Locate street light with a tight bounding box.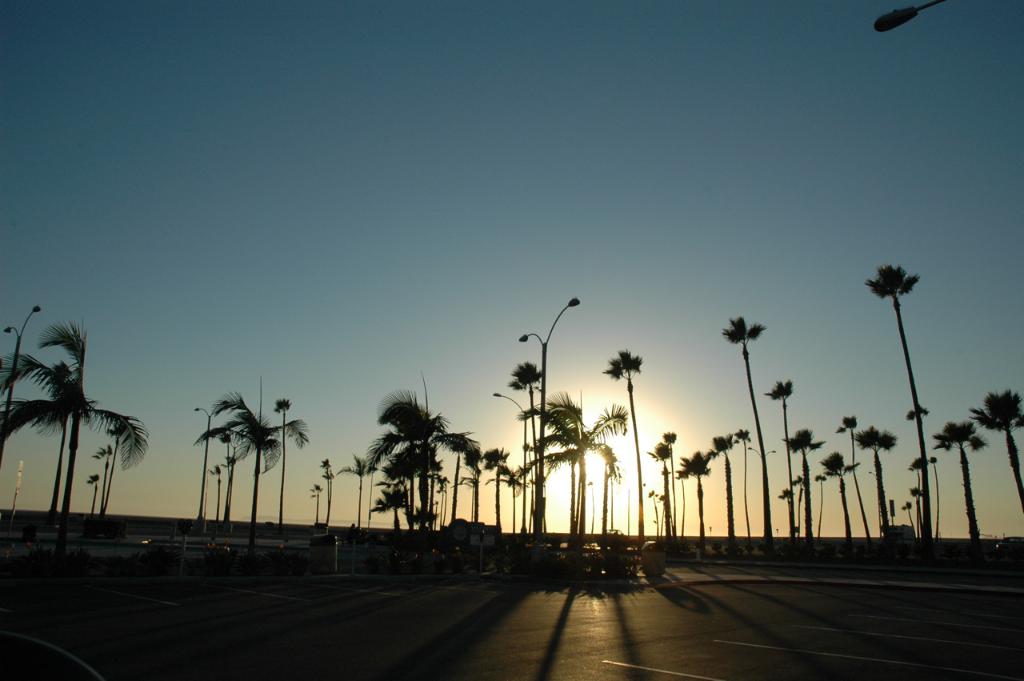
[491, 388, 533, 533].
